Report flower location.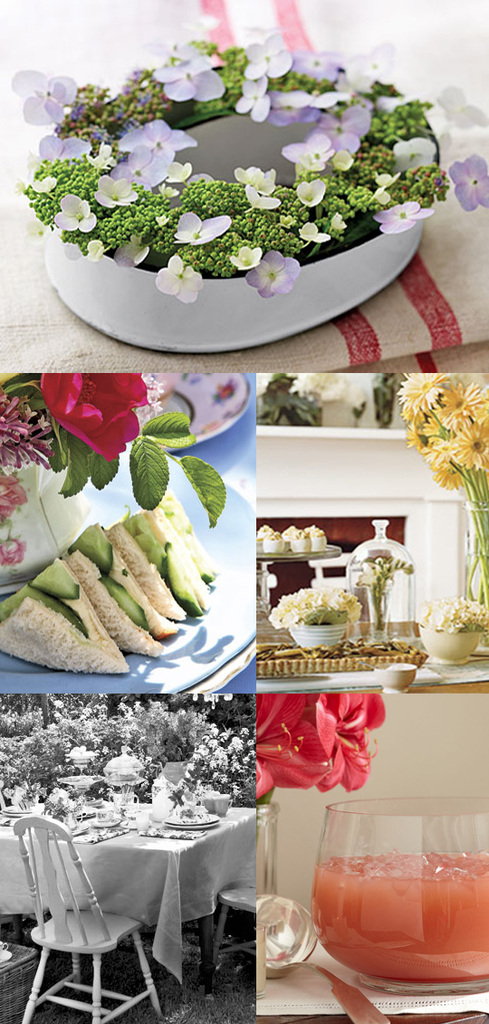
Report: (174, 208, 239, 249).
